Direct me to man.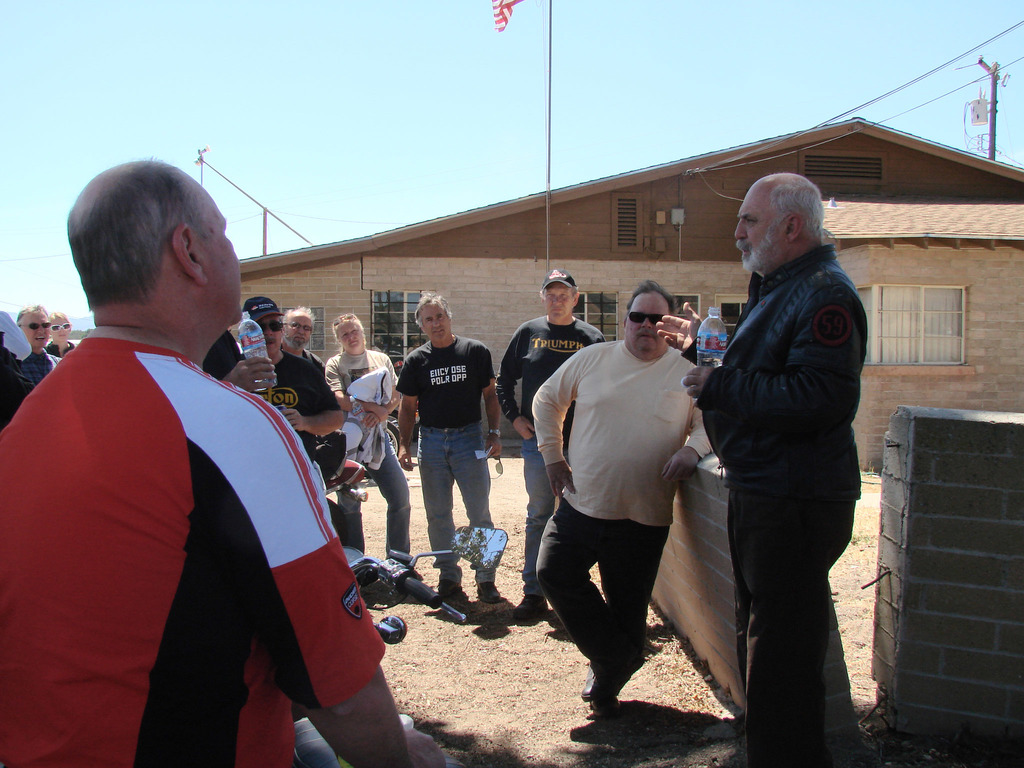
Direction: box=[531, 280, 717, 712].
